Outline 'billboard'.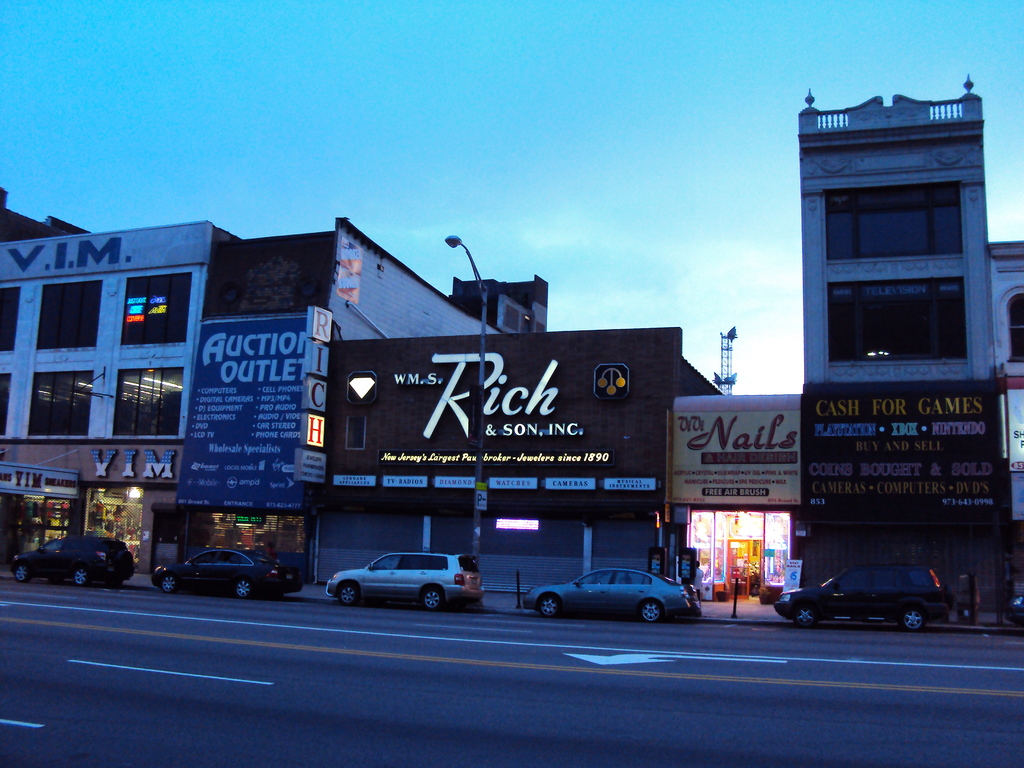
Outline: (175, 312, 324, 507).
